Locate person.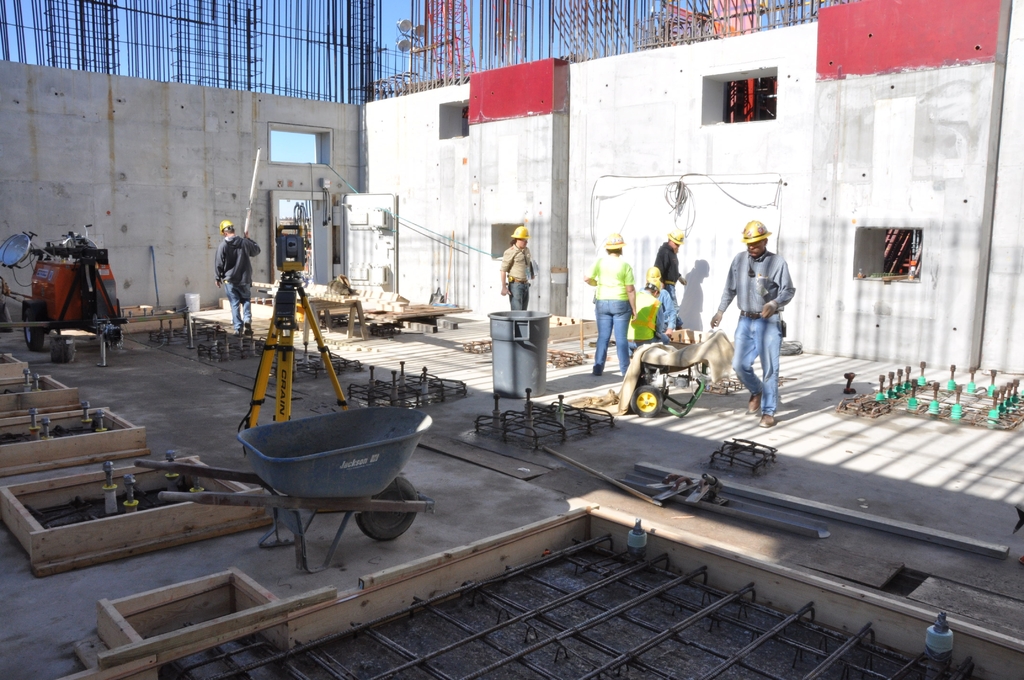
Bounding box: {"left": 628, "top": 281, "right": 662, "bottom": 334}.
